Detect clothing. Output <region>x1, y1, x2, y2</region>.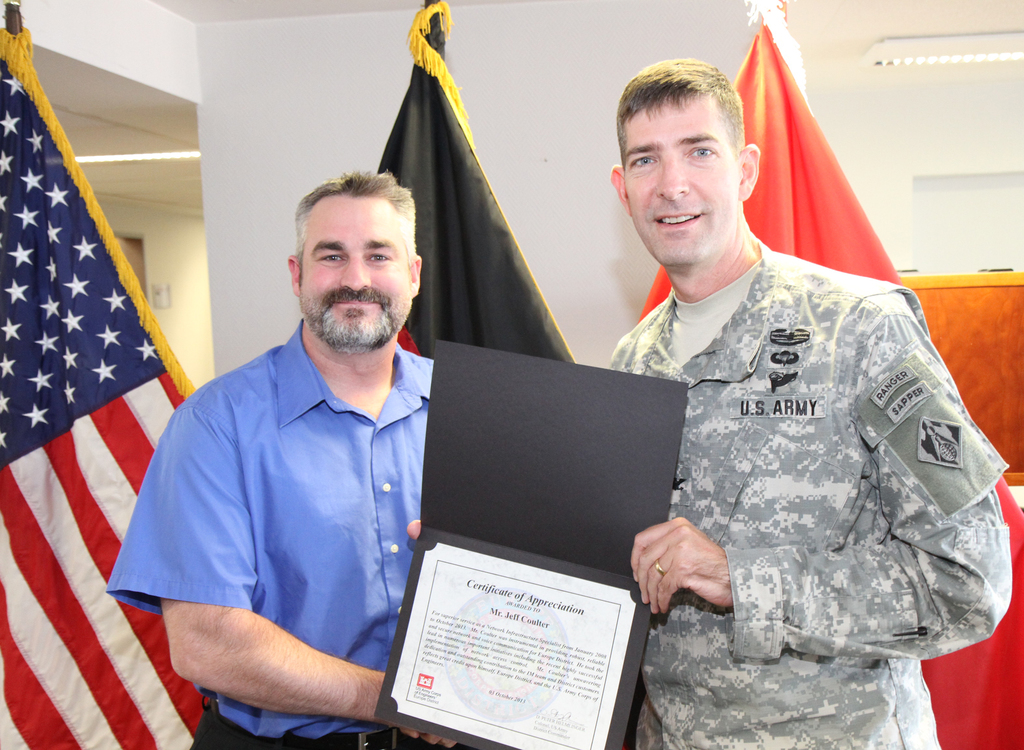
<region>587, 201, 990, 685</region>.
